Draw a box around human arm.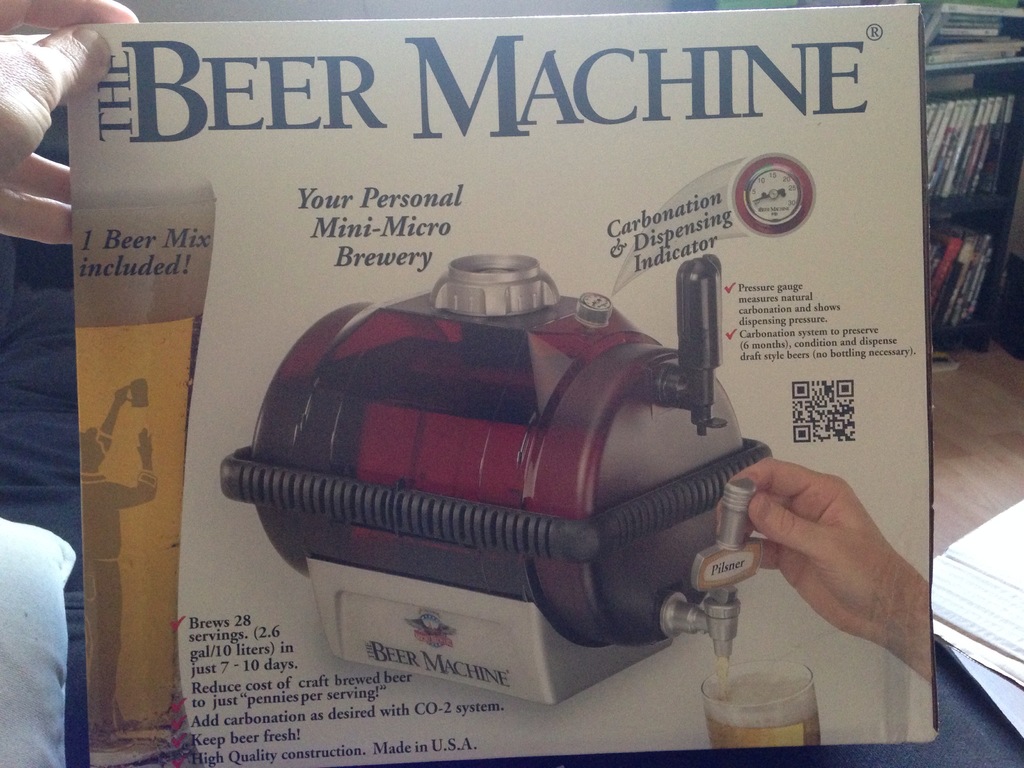
{"left": 96, "top": 383, "right": 132, "bottom": 451}.
